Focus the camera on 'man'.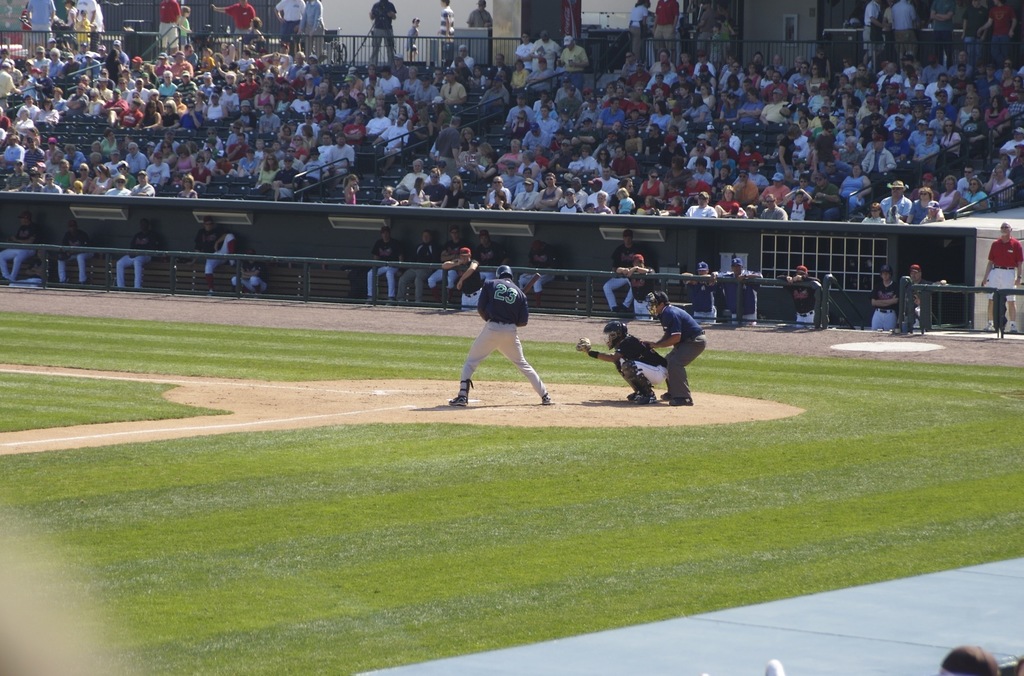
Focus region: bbox=(577, 320, 664, 399).
